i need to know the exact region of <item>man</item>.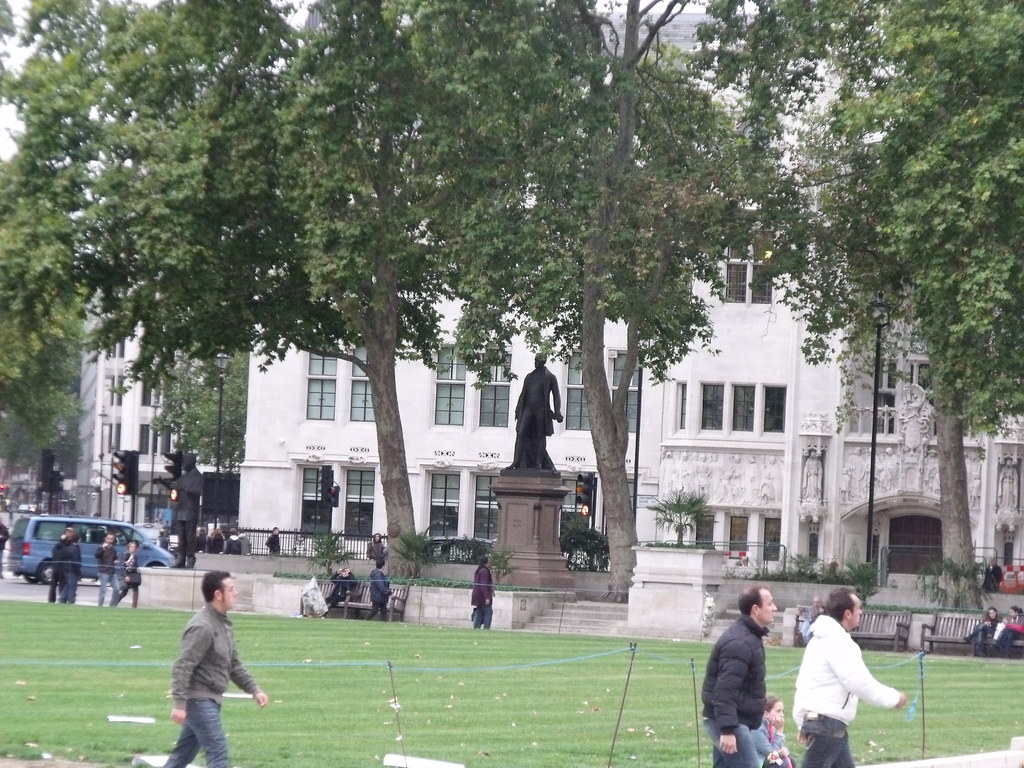
Region: <bbox>700, 580, 779, 767</bbox>.
